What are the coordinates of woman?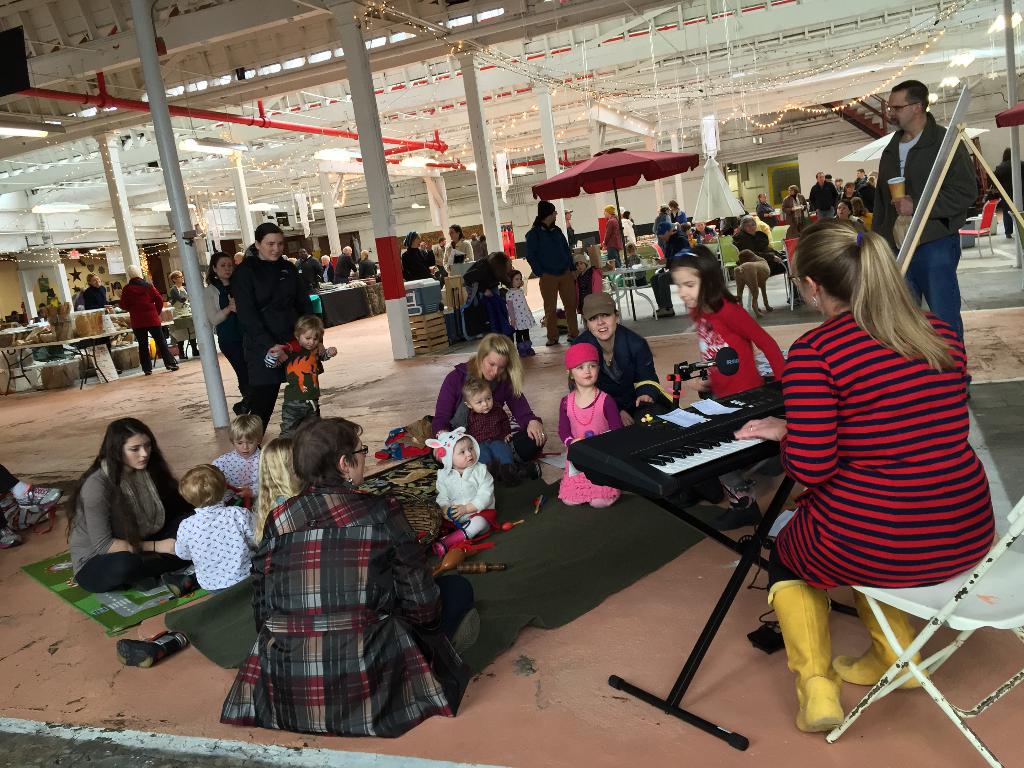
select_region(692, 221, 721, 271).
